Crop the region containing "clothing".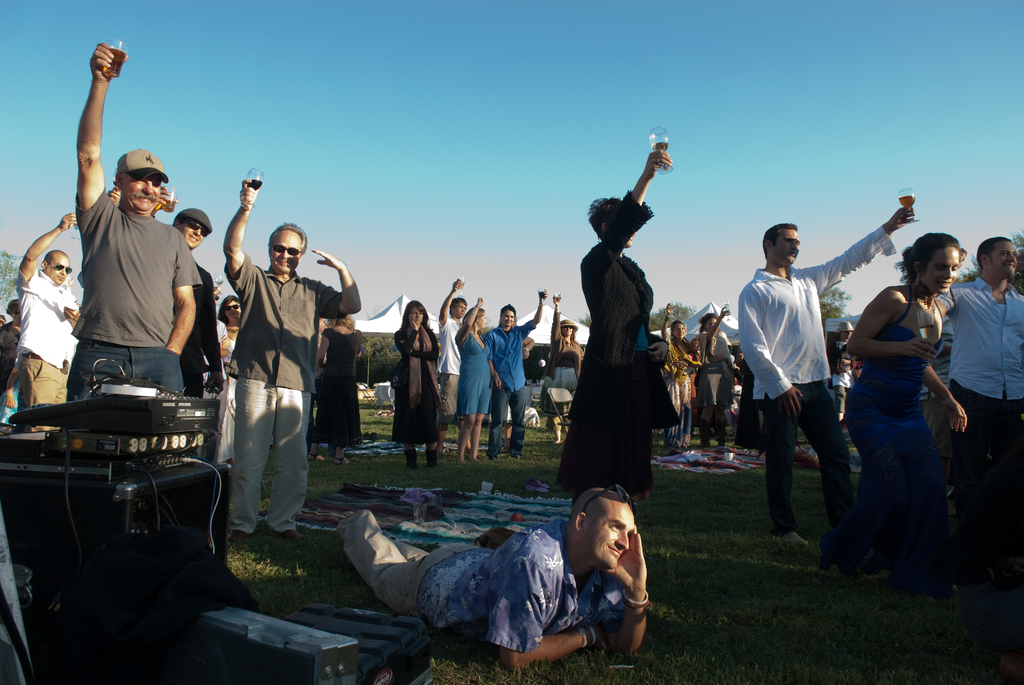
Crop region: rect(737, 257, 900, 399).
